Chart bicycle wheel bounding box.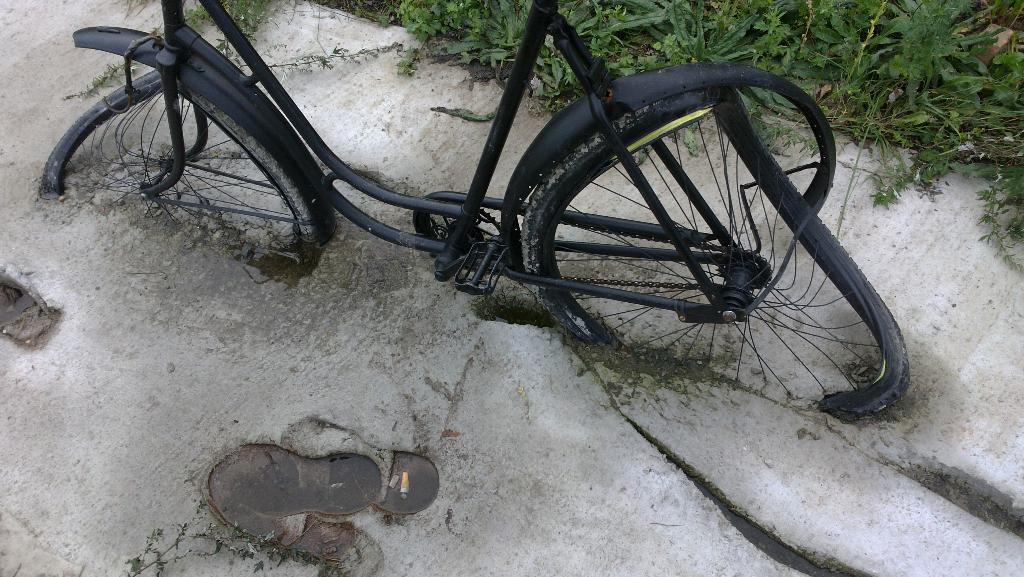
Charted: [510, 86, 908, 422].
